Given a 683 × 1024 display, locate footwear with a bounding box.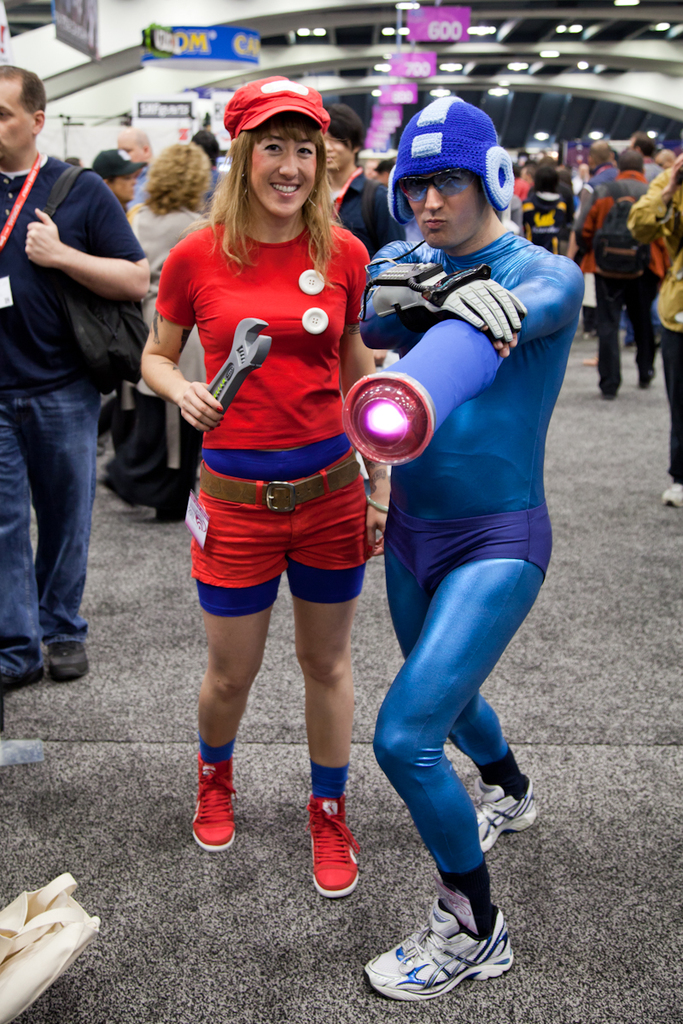
Located: region(375, 909, 515, 1004).
